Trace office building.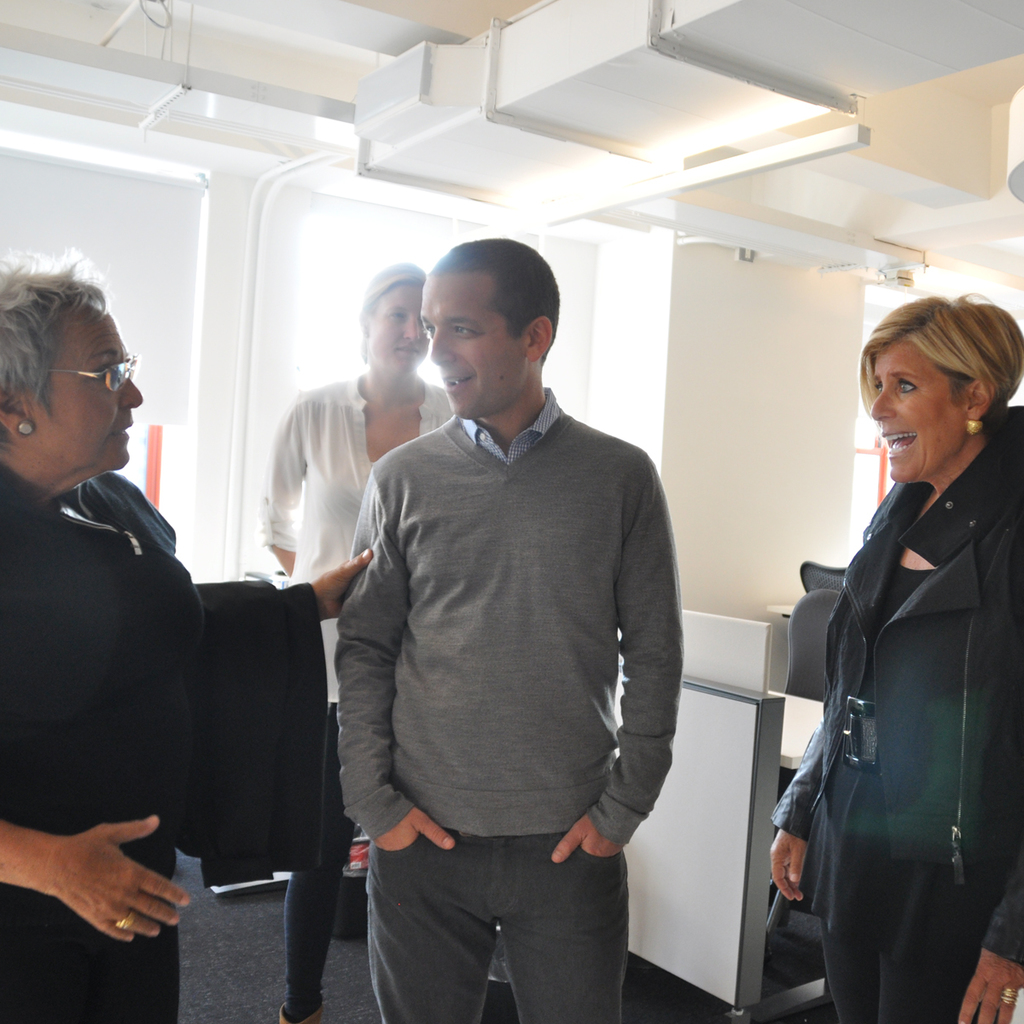
Traced to 137:72:975:1018.
